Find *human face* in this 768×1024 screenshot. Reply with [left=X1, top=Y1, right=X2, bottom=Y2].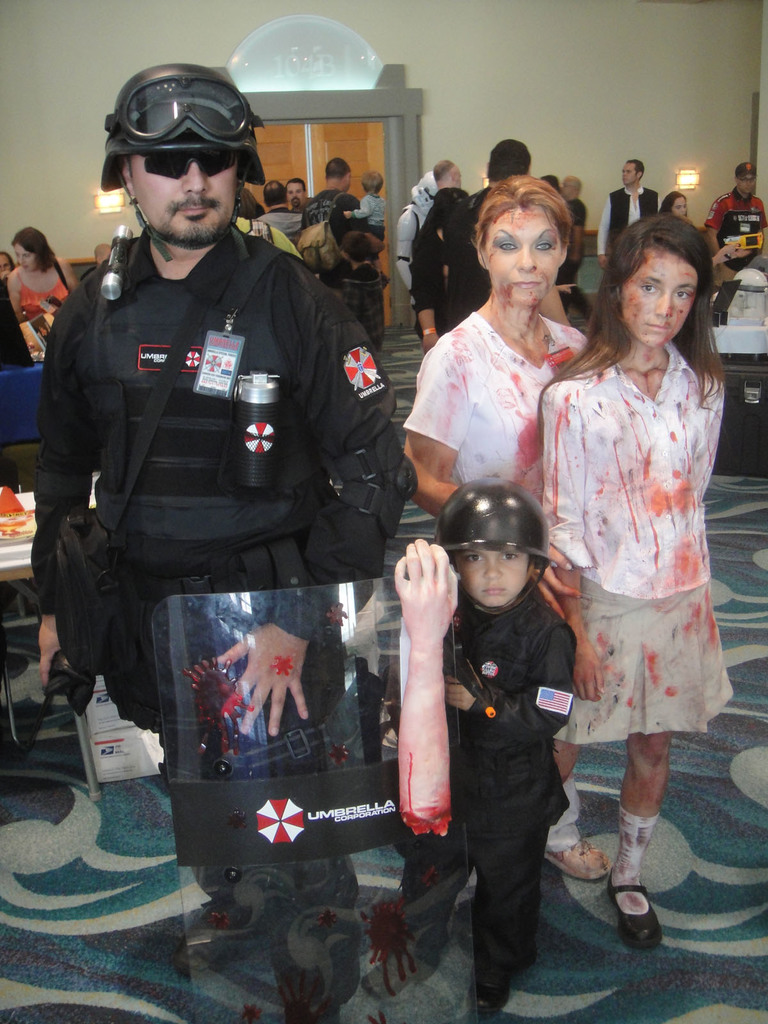
[left=668, top=196, right=684, bottom=219].
